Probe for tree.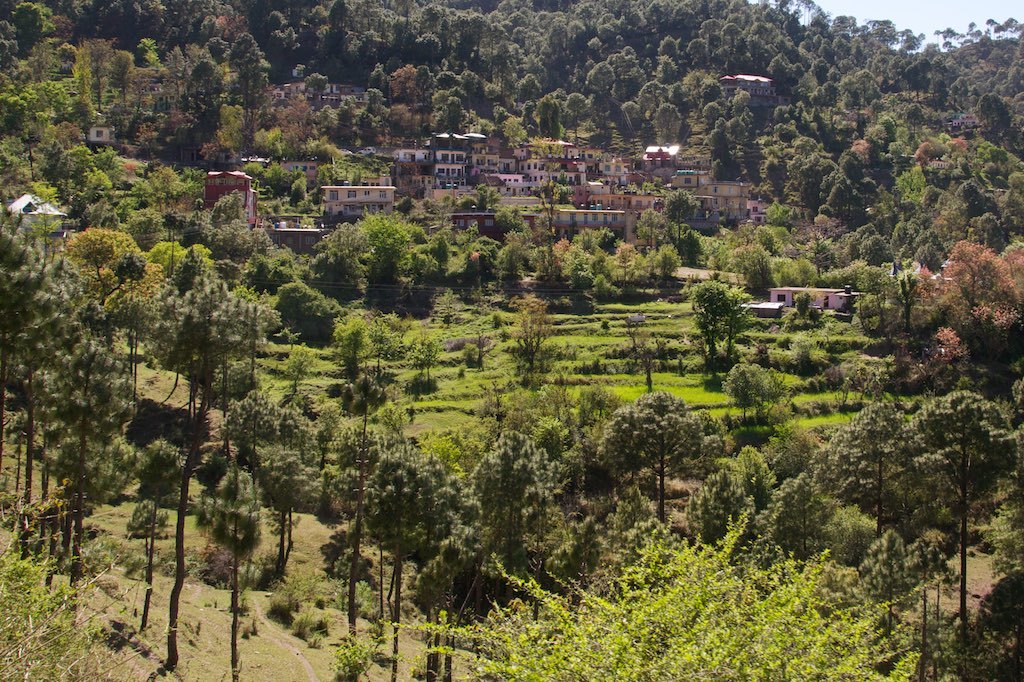
Probe result: (left=122, top=500, right=167, bottom=561).
